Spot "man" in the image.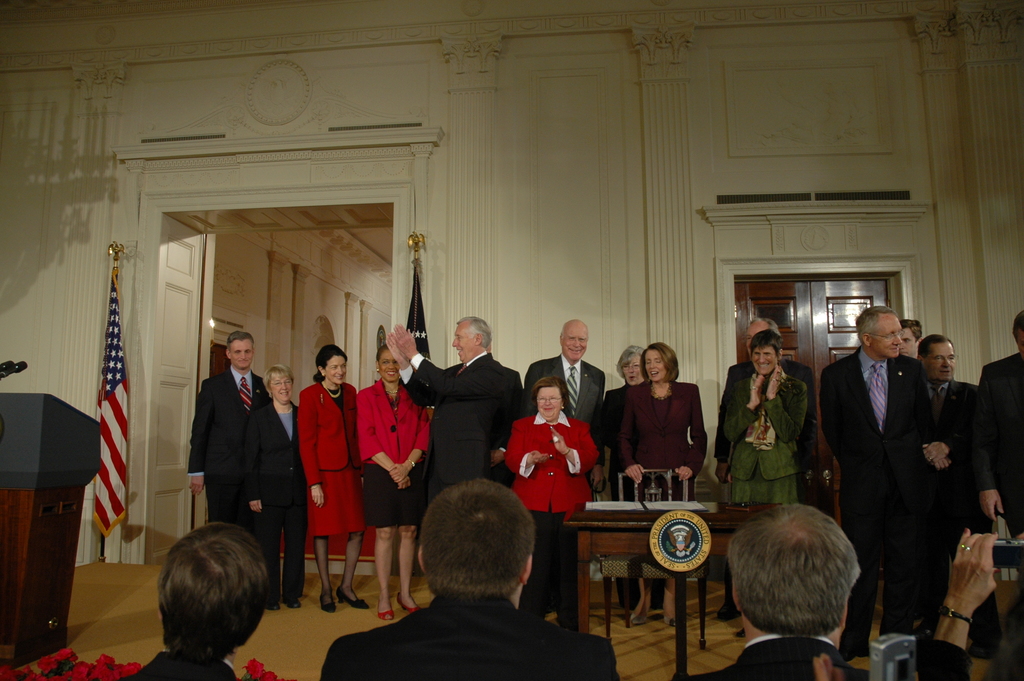
"man" found at {"x1": 186, "y1": 328, "x2": 270, "y2": 537}.
